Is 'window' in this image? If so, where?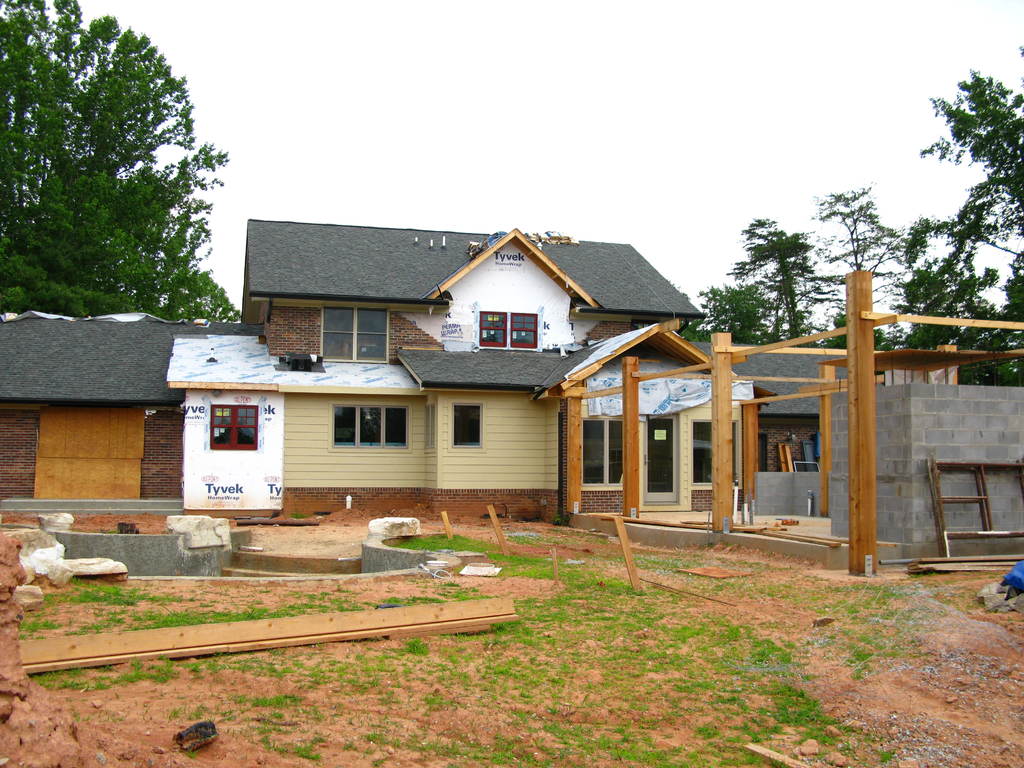
Yes, at (689,420,738,481).
